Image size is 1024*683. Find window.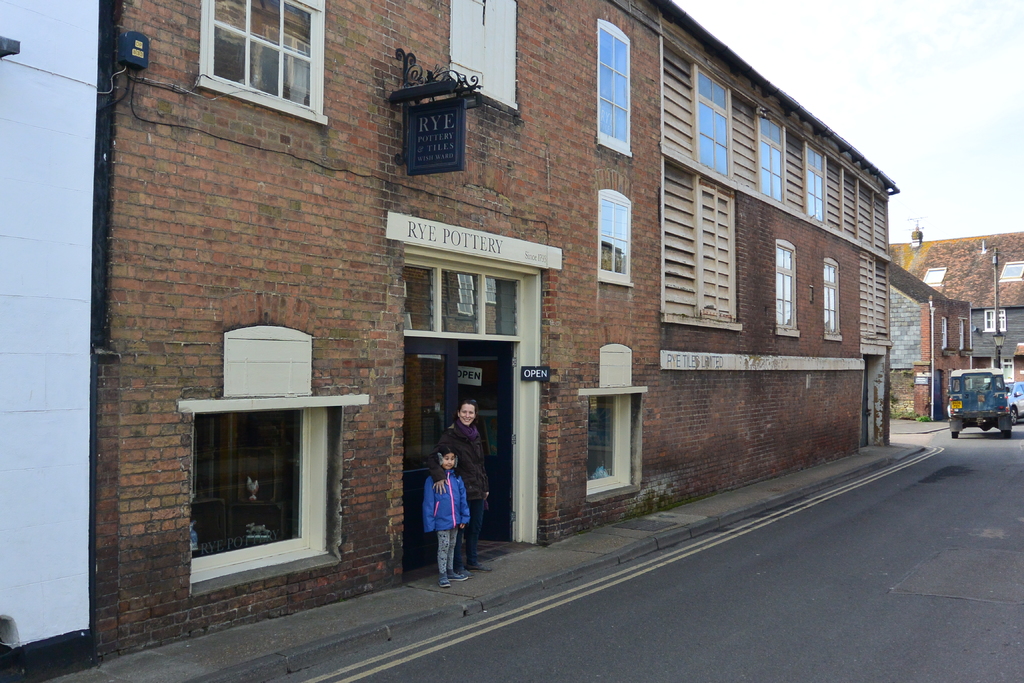
crop(959, 319, 970, 356).
